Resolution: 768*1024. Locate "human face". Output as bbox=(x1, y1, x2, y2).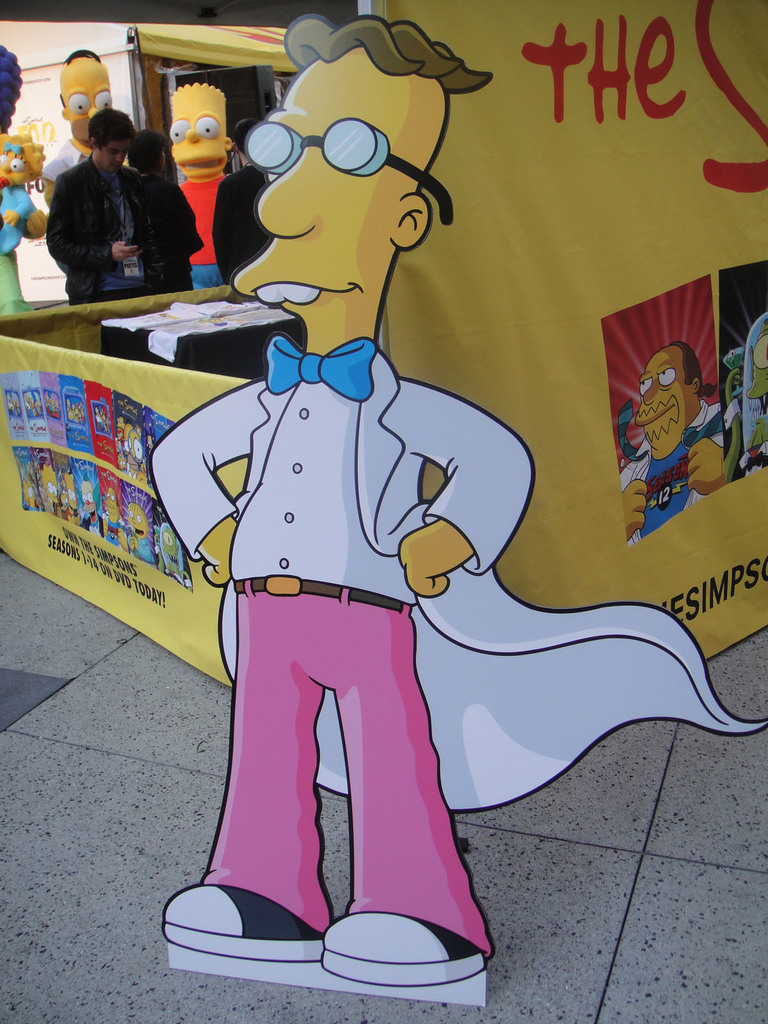
bbox=(98, 138, 129, 171).
